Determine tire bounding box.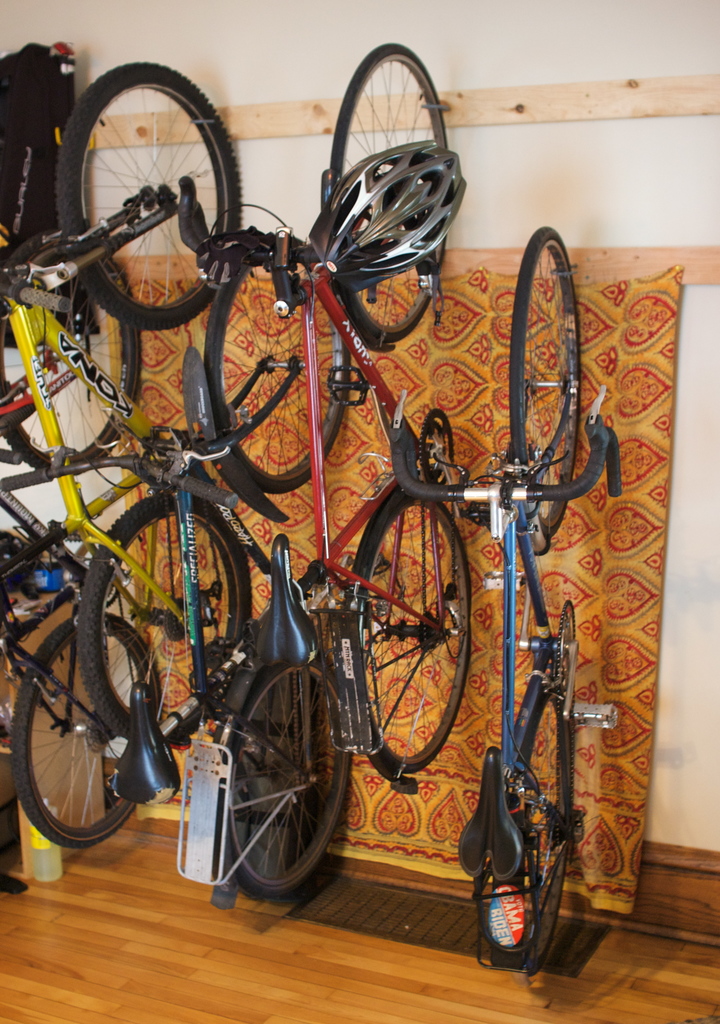
Determined: x1=0 y1=225 x2=147 y2=477.
